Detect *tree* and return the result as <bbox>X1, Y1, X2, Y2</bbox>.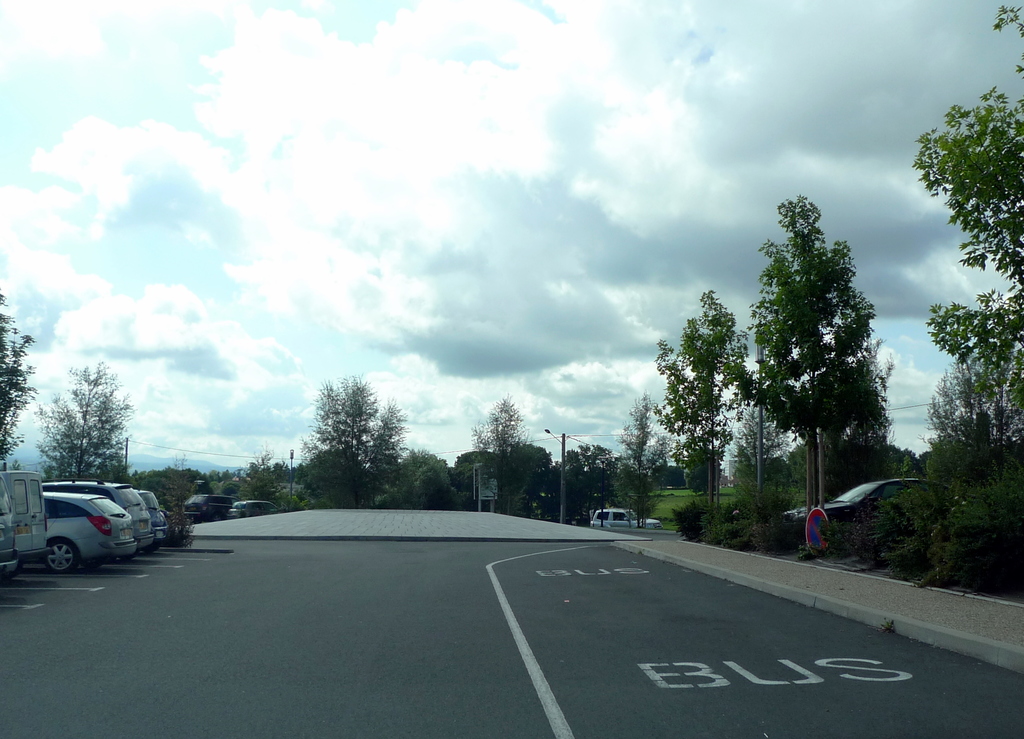
<bbox>650, 292, 749, 540</bbox>.
